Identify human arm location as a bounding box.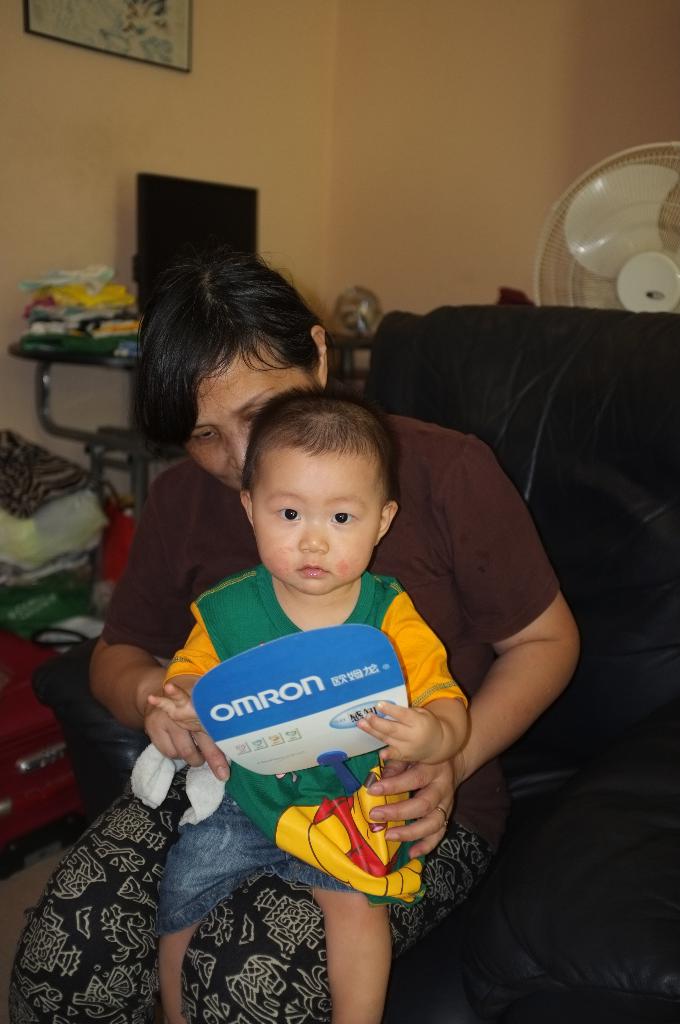
[163,598,219,746].
